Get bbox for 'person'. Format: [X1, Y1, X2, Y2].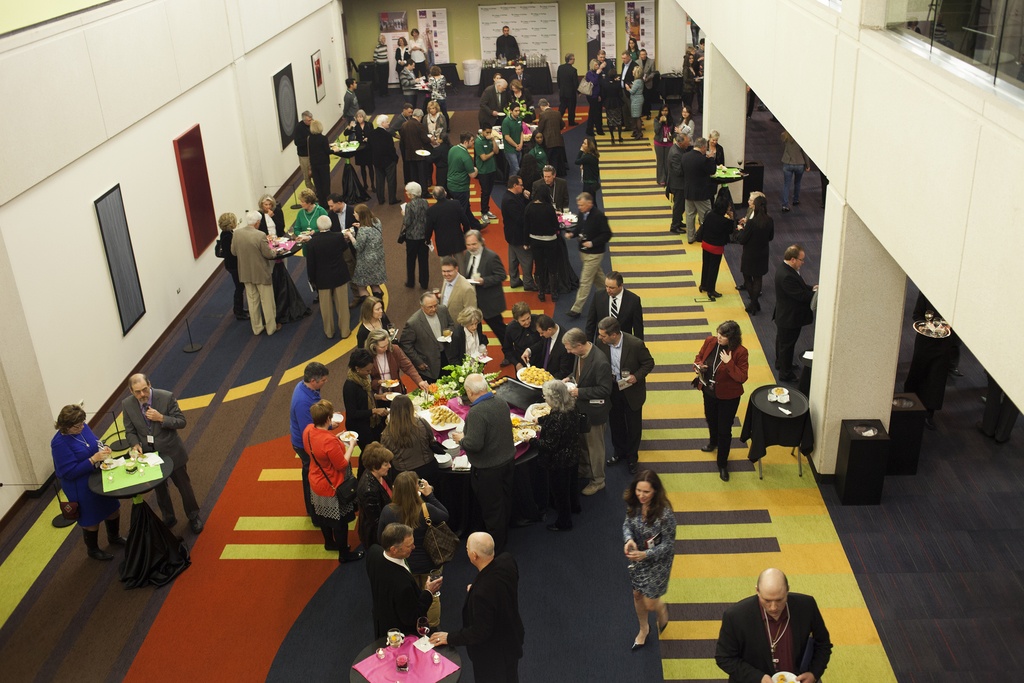
[125, 373, 202, 531].
